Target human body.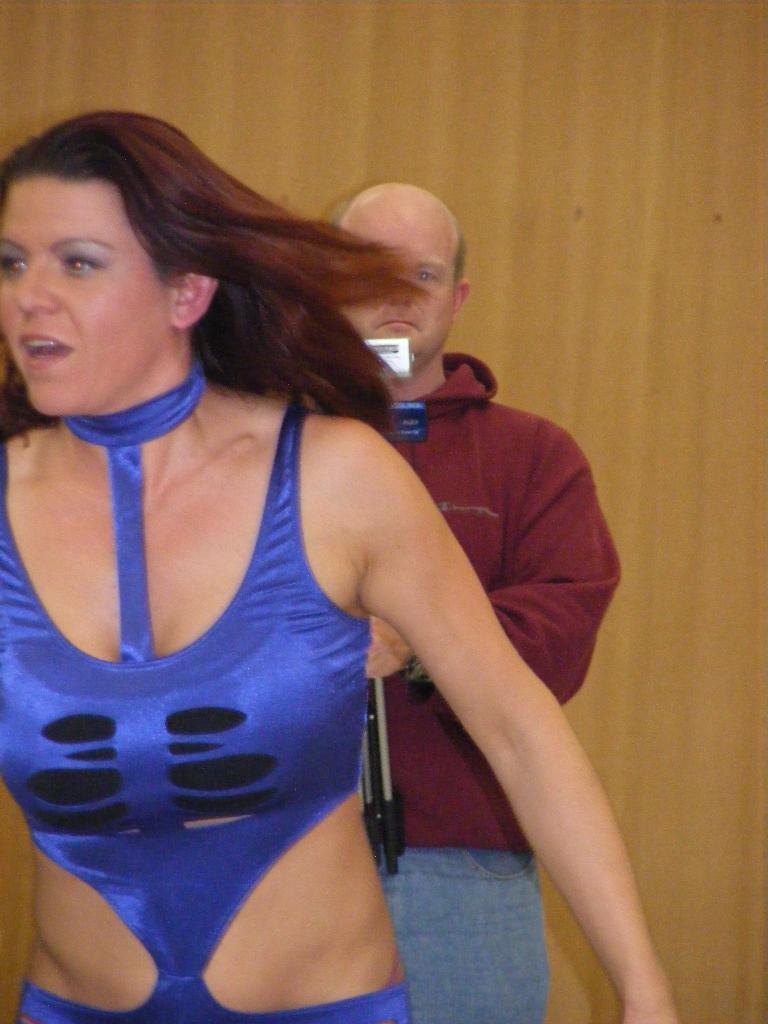
Target region: detection(324, 180, 628, 1019).
